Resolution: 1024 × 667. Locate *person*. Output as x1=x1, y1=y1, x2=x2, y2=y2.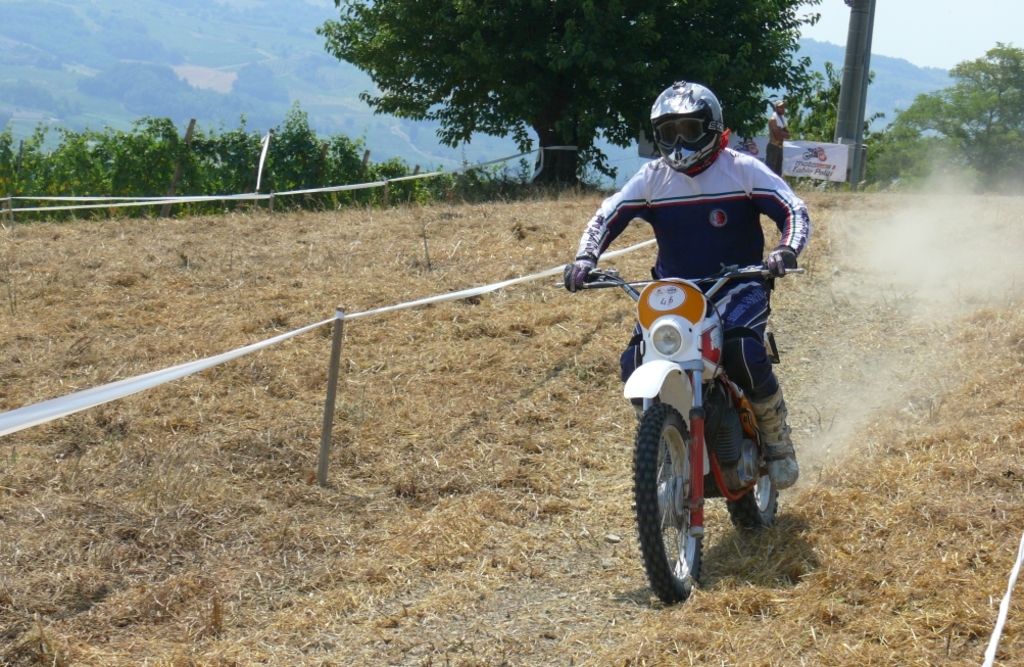
x1=559, y1=73, x2=809, y2=493.
